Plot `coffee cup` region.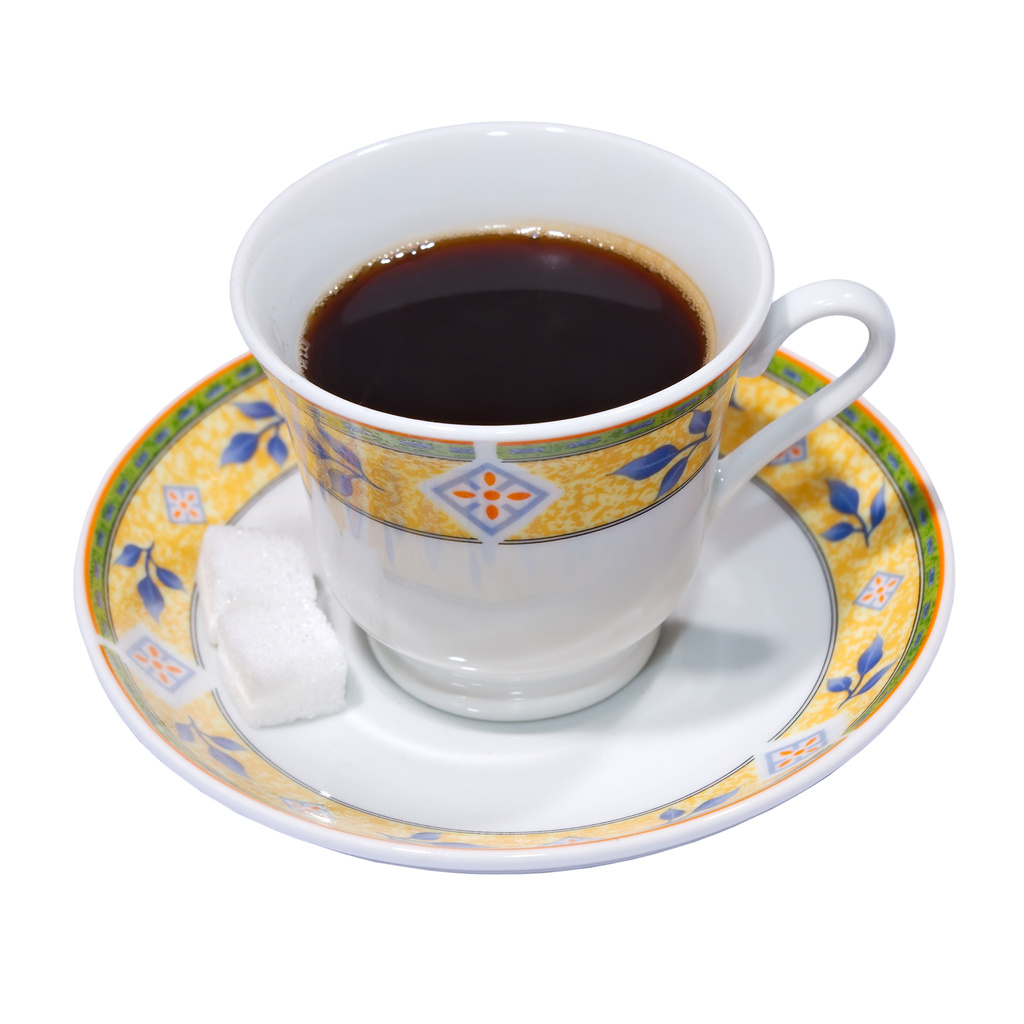
Plotted at [228, 114, 896, 721].
